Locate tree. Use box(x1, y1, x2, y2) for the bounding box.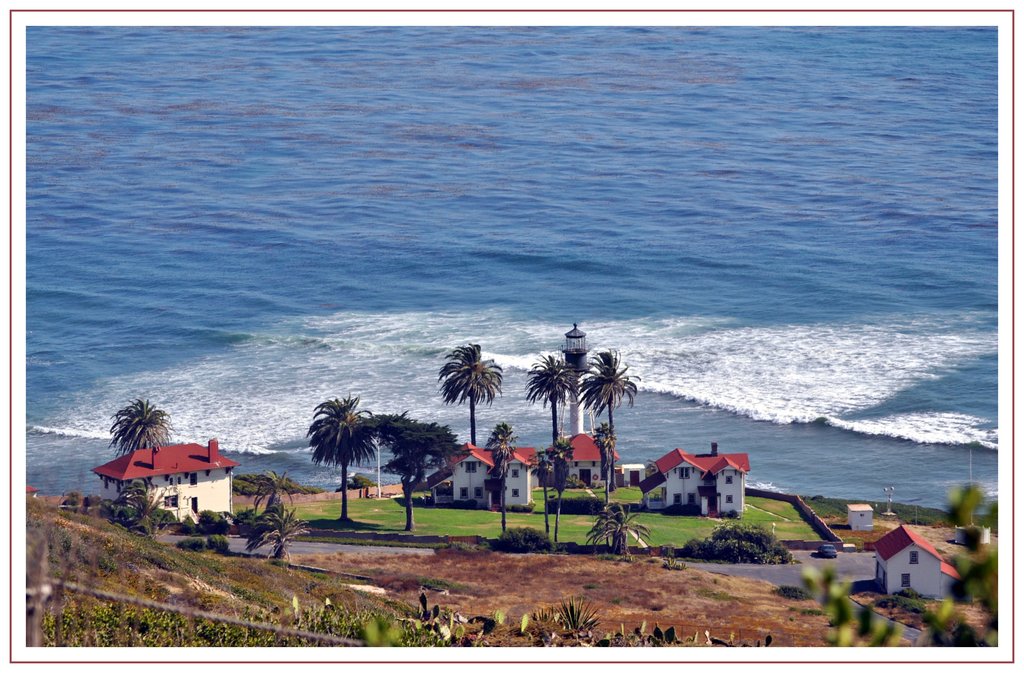
box(527, 352, 576, 432).
